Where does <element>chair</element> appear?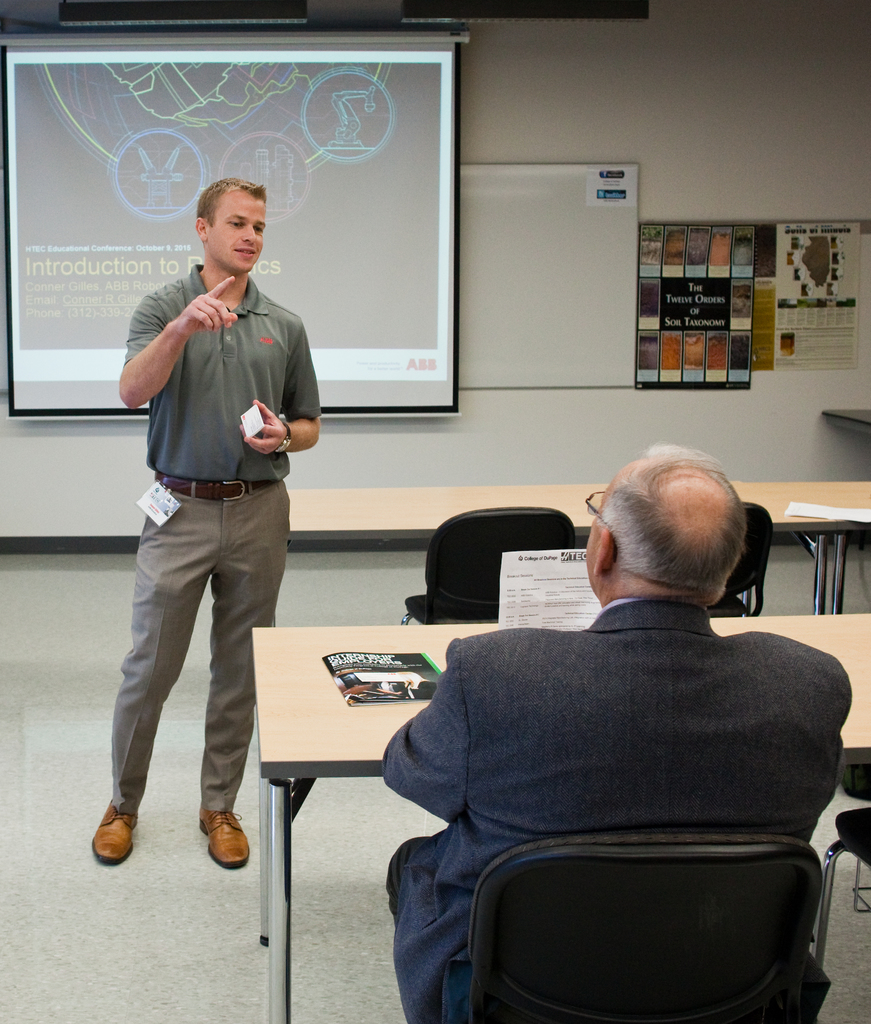
Appears at <box>704,501,767,616</box>.
